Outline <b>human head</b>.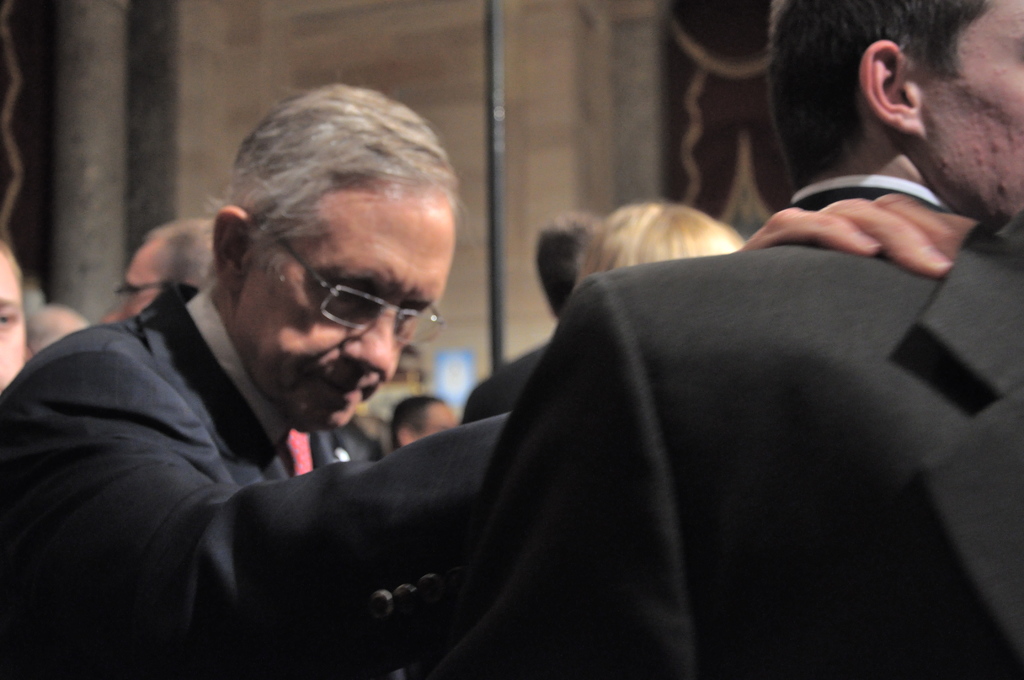
Outline: 0, 242, 29, 389.
